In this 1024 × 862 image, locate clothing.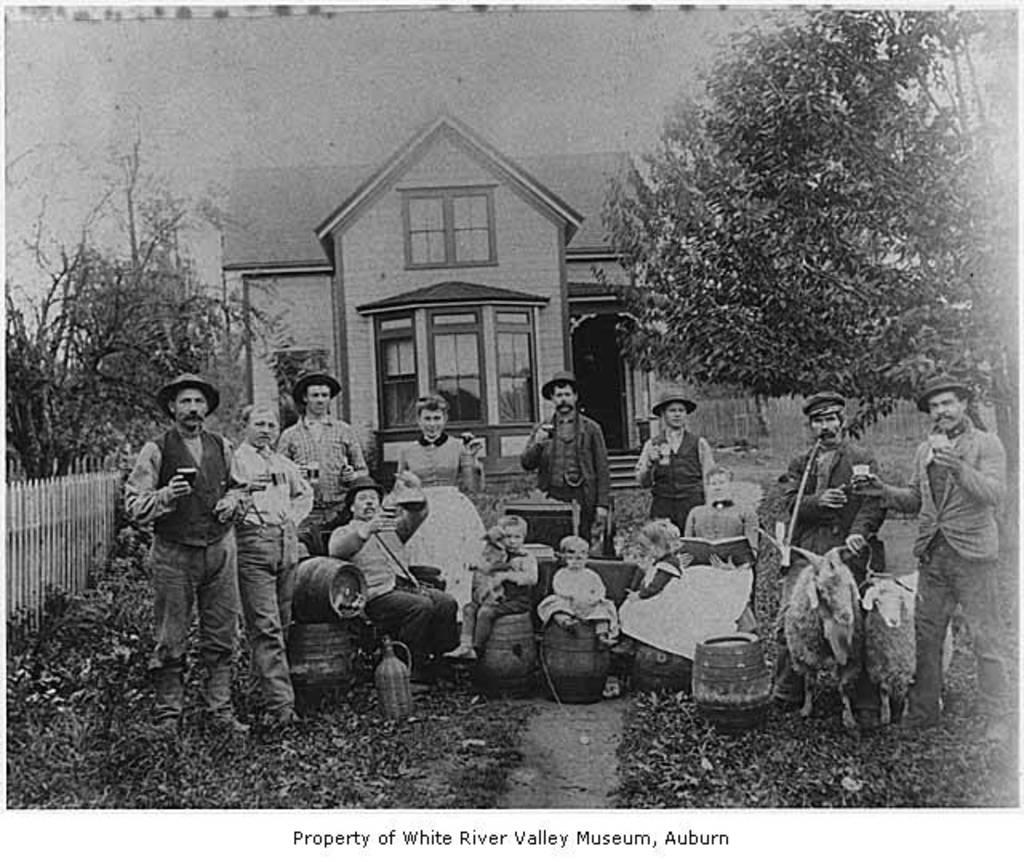
Bounding box: <box>885,414,1005,731</box>.
